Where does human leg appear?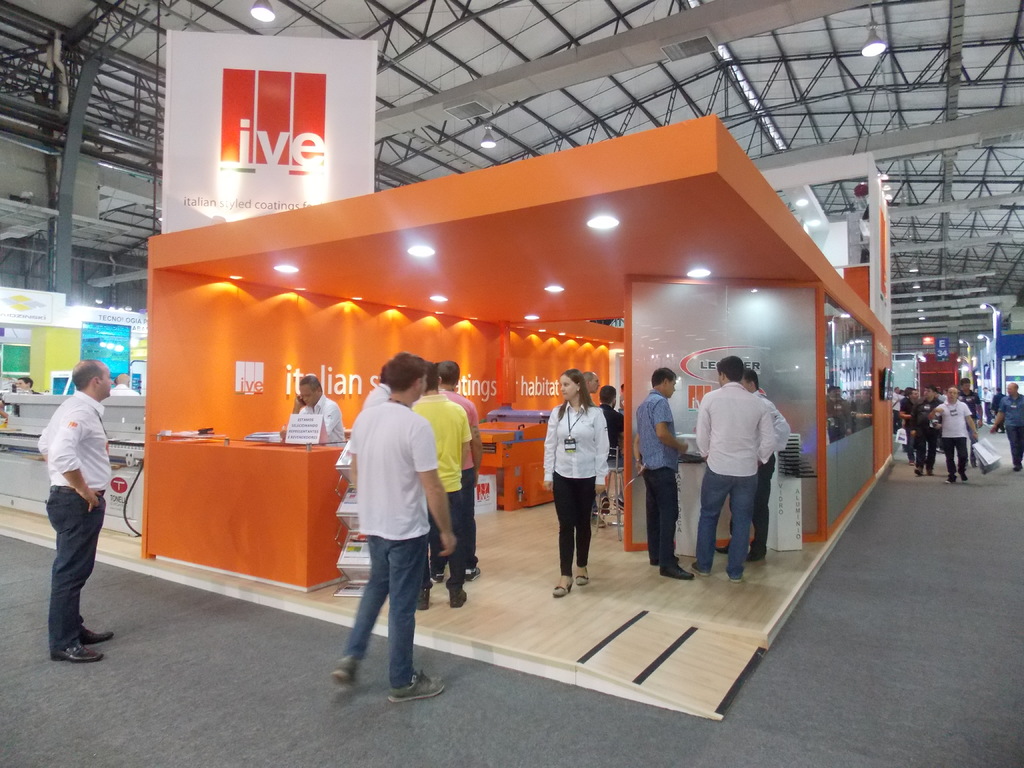
Appears at 49, 482, 102, 658.
